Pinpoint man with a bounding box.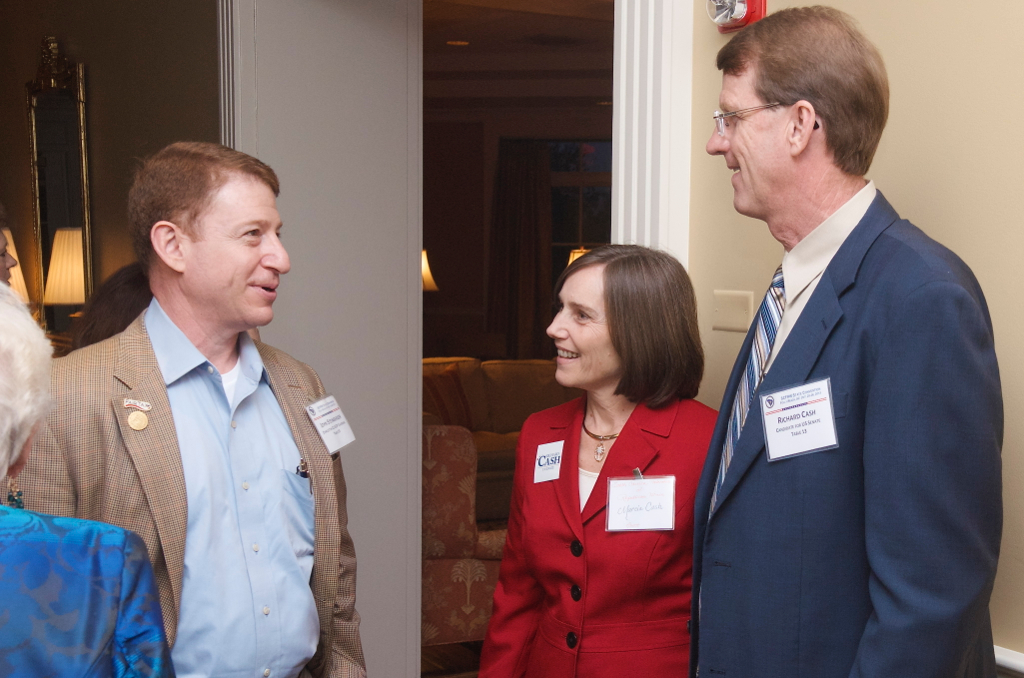
<bbox>24, 139, 361, 665</bbox>.
